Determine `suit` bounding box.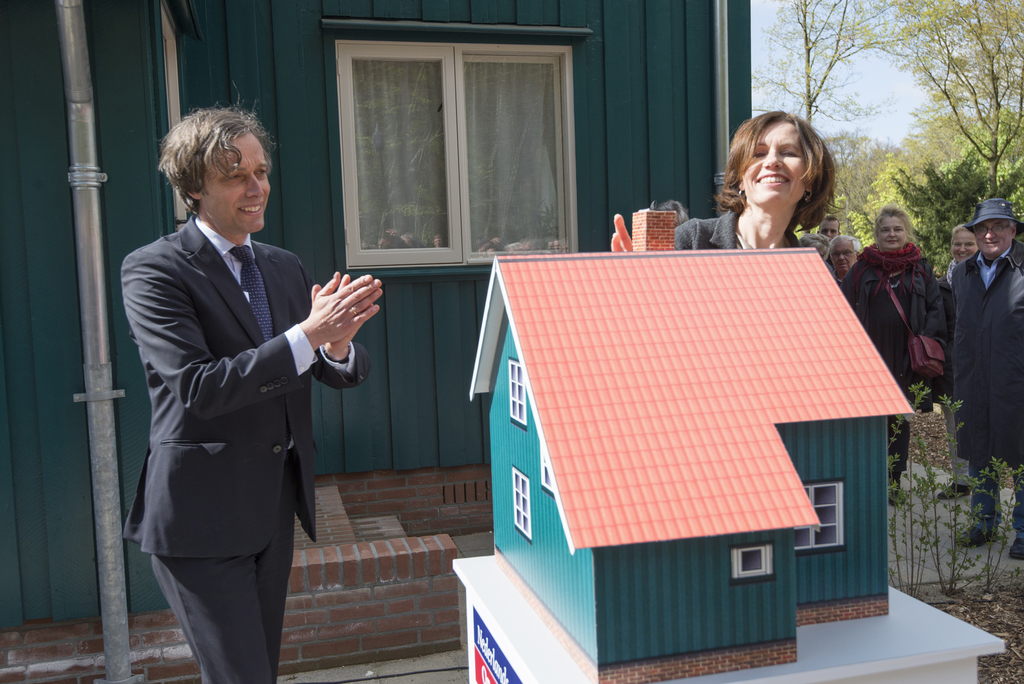
Determined: 127,117,367,683.
